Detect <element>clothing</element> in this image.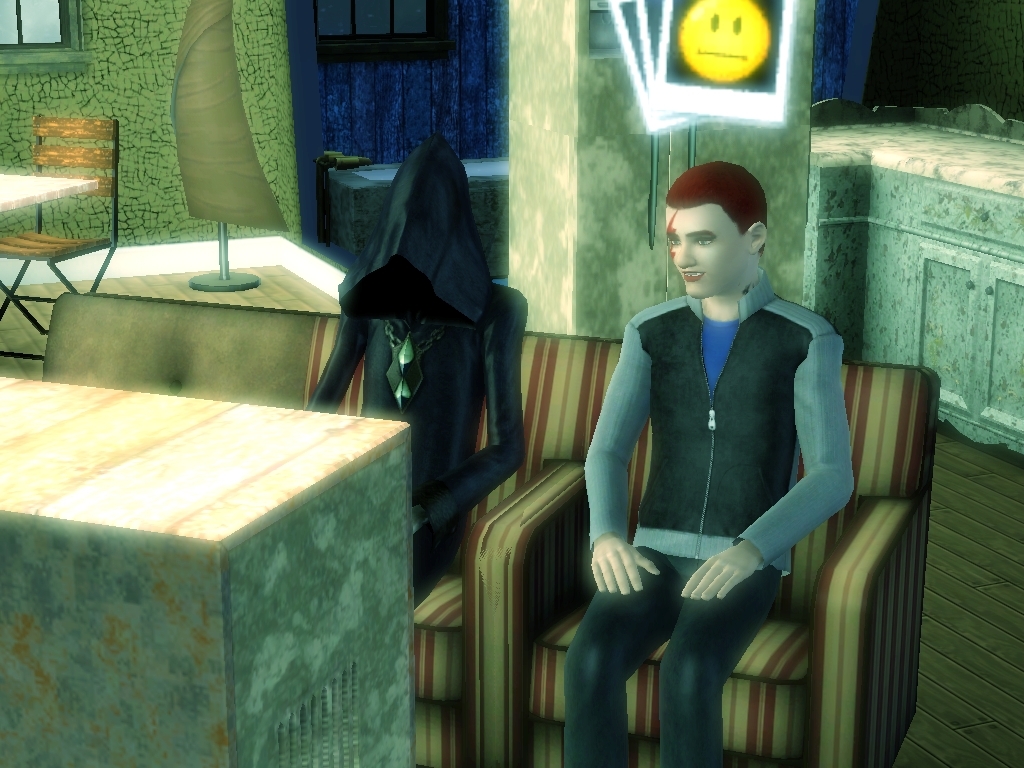
Detection: bbox=[584, 229, 866, 745].
